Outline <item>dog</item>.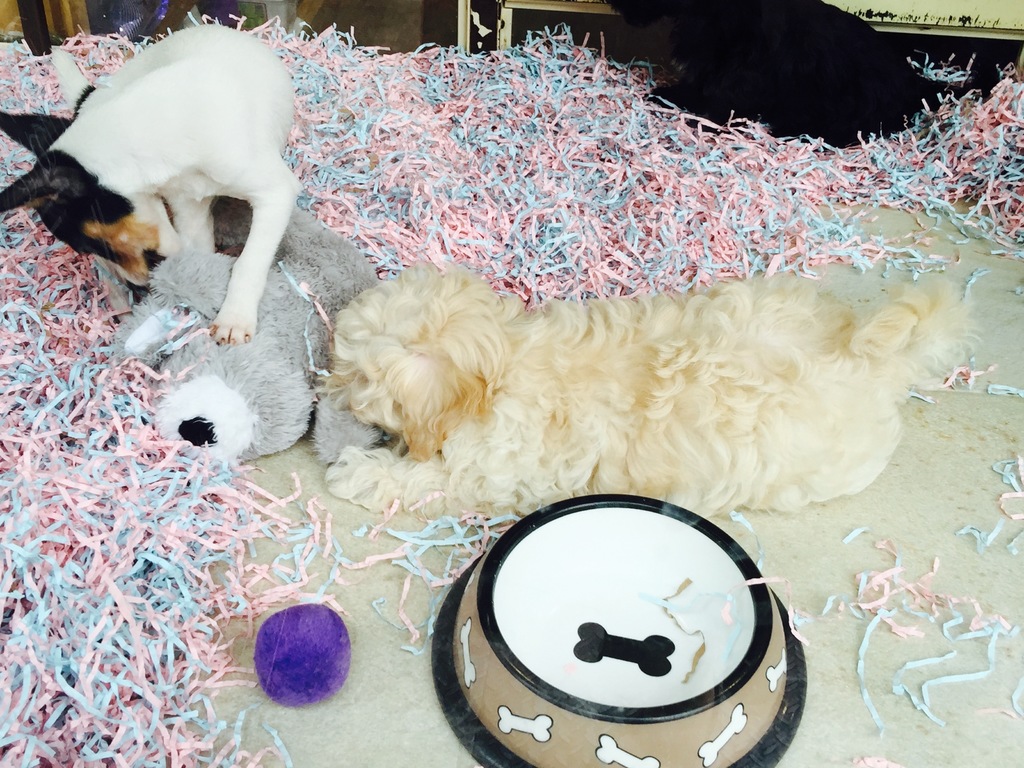
Outline: (0,24,304,346).
